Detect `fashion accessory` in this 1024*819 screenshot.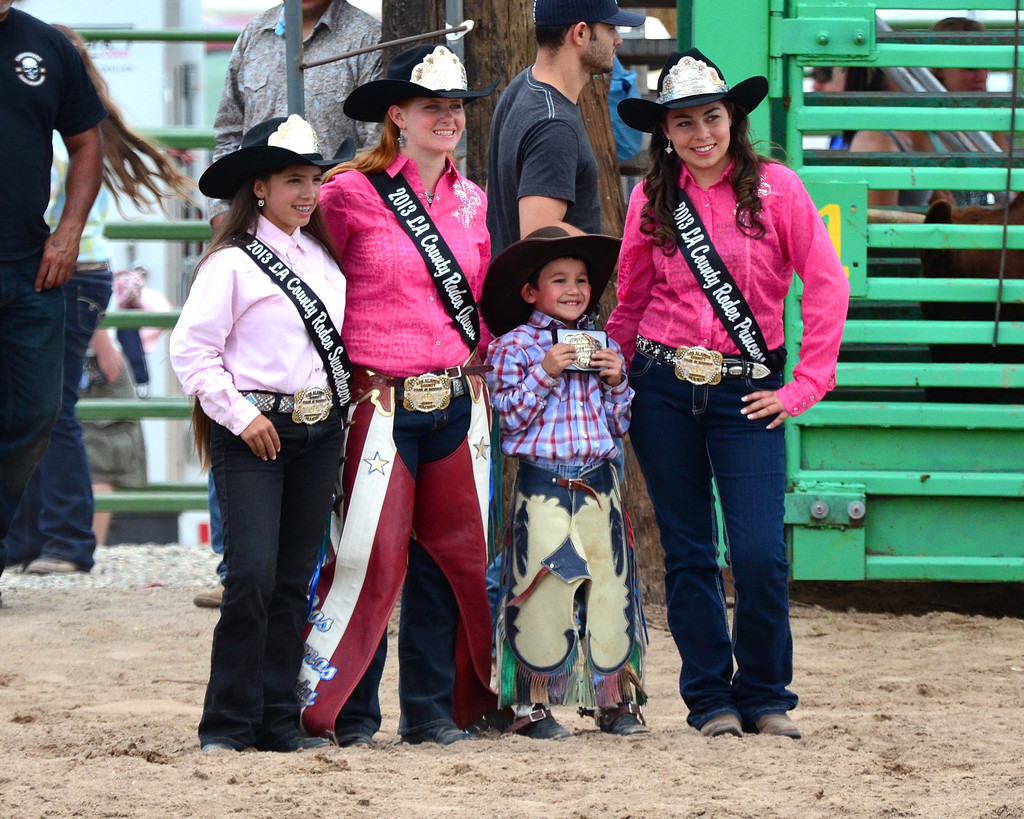
Detection: x1=239 y1=384 x2=337 y2=421.
